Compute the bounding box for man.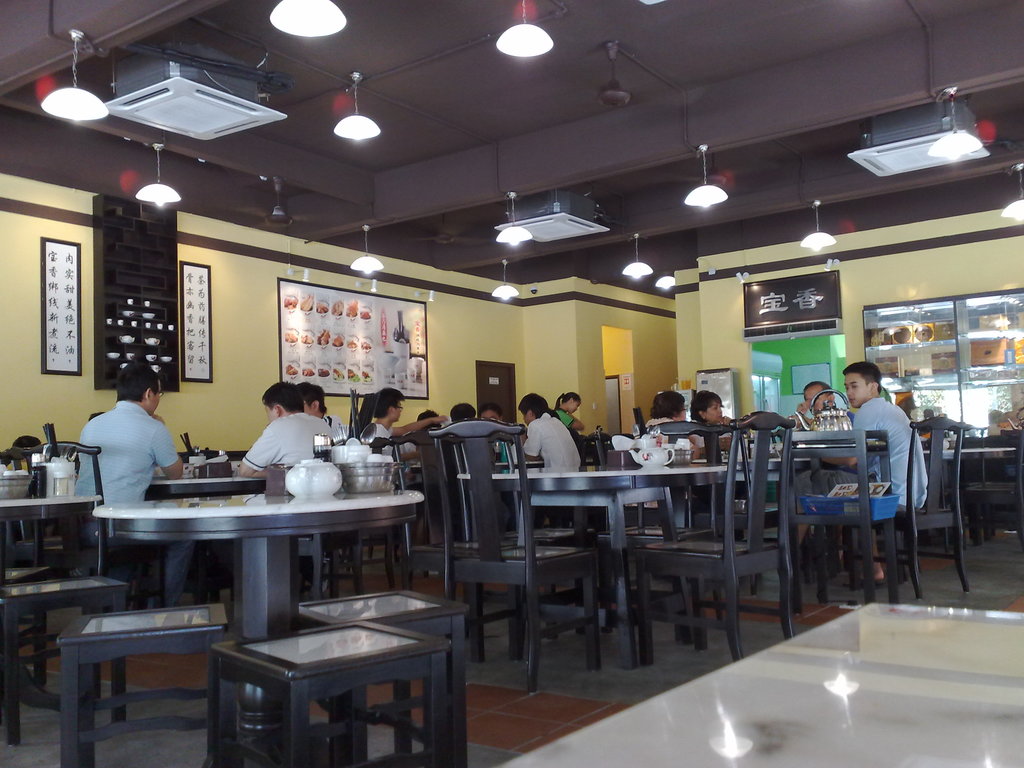
bbox=(360, 376, 442, 445).
